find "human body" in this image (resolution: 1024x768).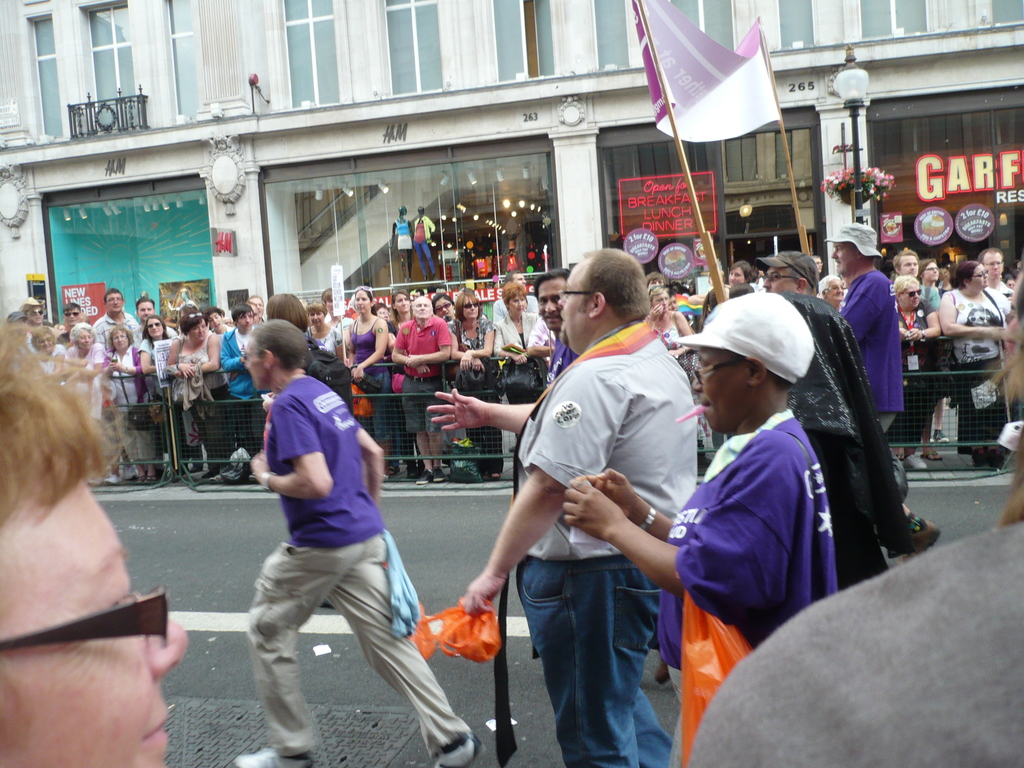
pyautogui.locateOnScreen(979, 245, 1014, 311).
